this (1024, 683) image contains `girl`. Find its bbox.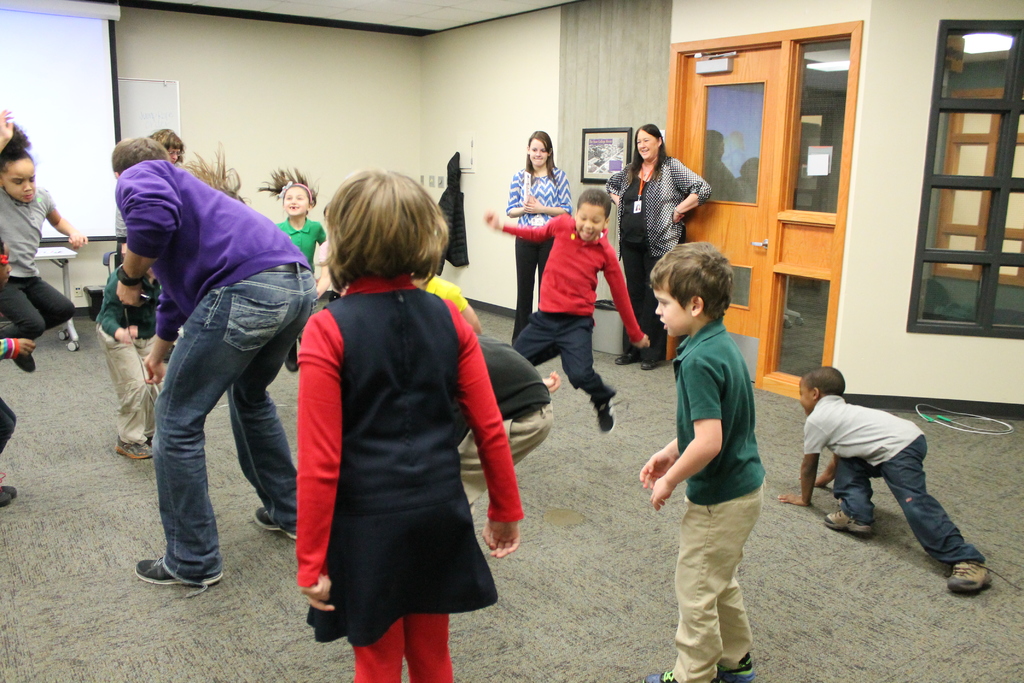
x1=0, y1=110, x2=90, y2=368.
